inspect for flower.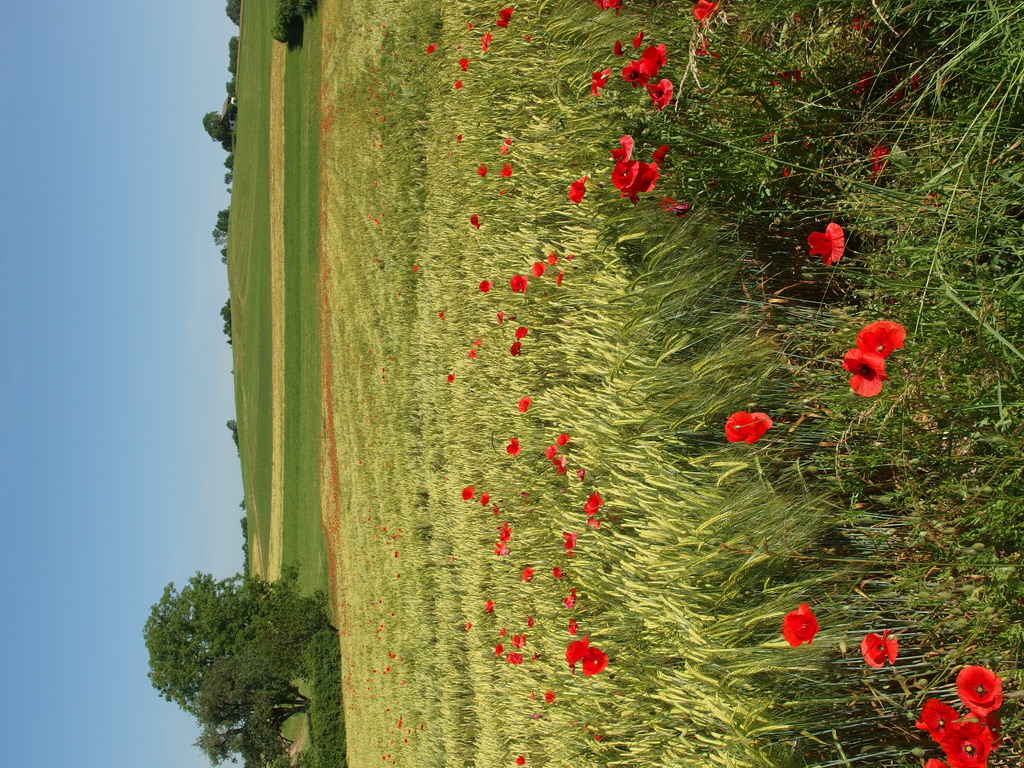
Inspection: left=493, top=545, right=508, bottom=559.
